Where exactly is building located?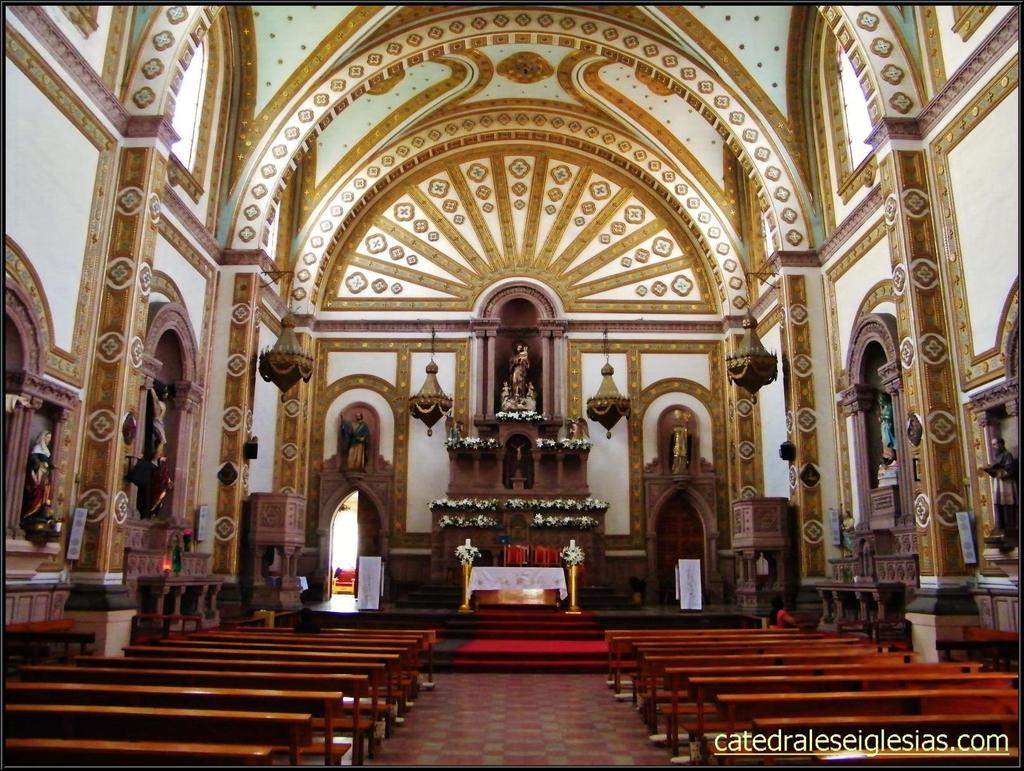
Its bounding box is crop(0, 0, 1023, 770).
